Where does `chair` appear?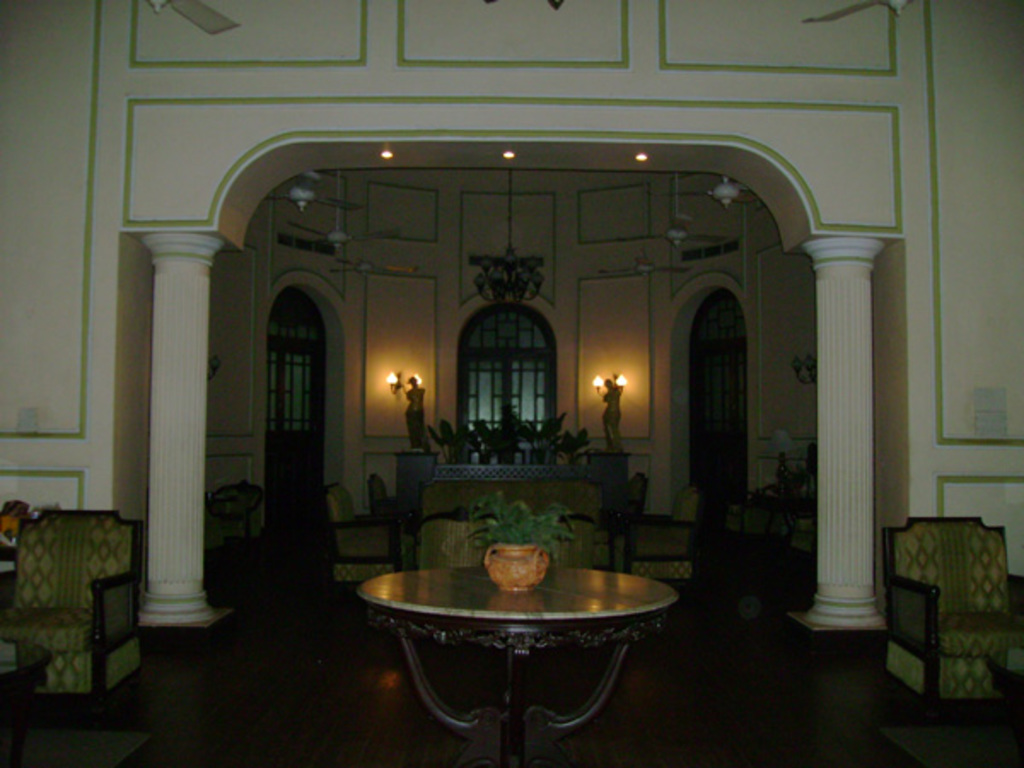
Appears at [0,509,142,710].
